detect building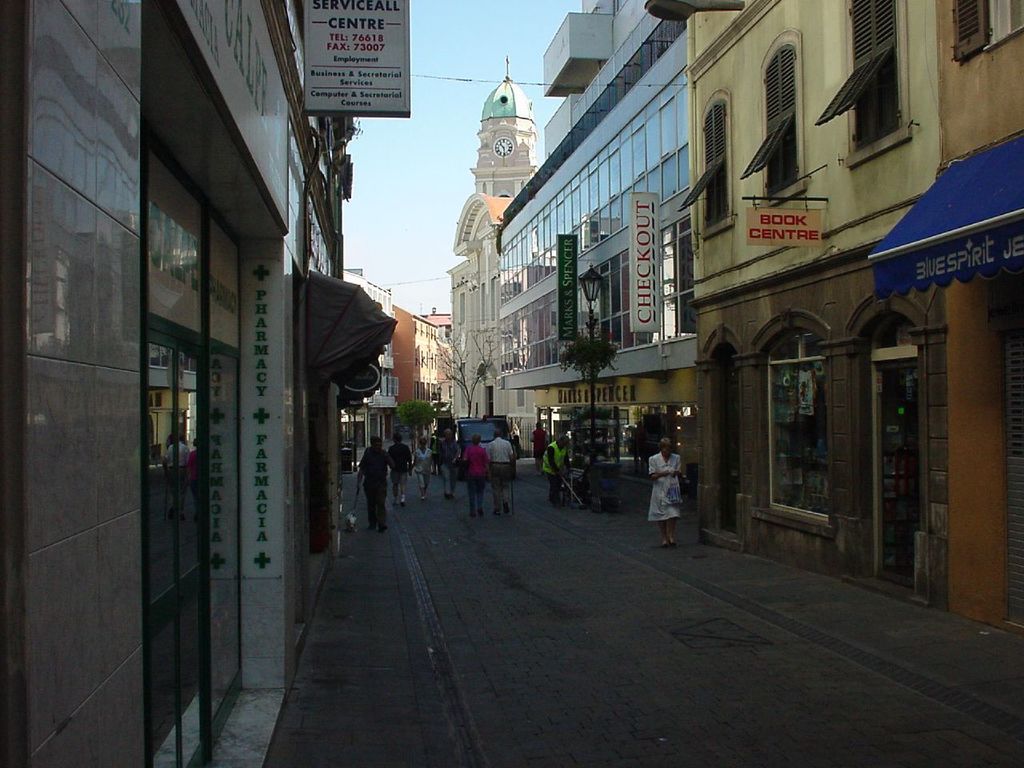
x1=701 y1=4 x2=941 y2=590
